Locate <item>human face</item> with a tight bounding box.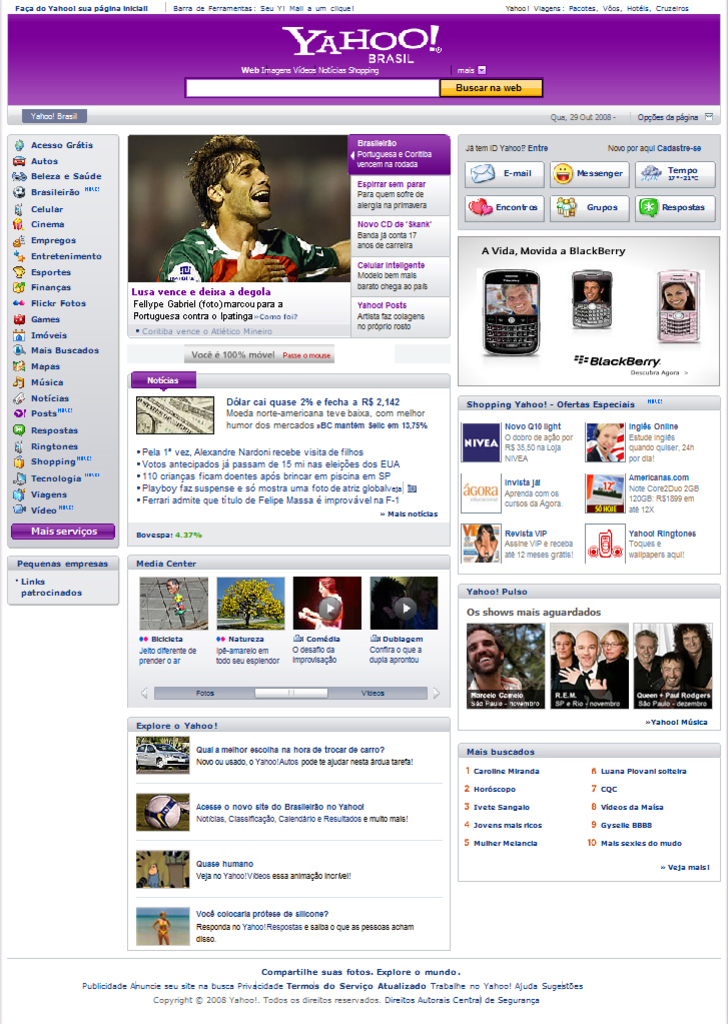
left=223, top=155, right=271, bottom=227.
